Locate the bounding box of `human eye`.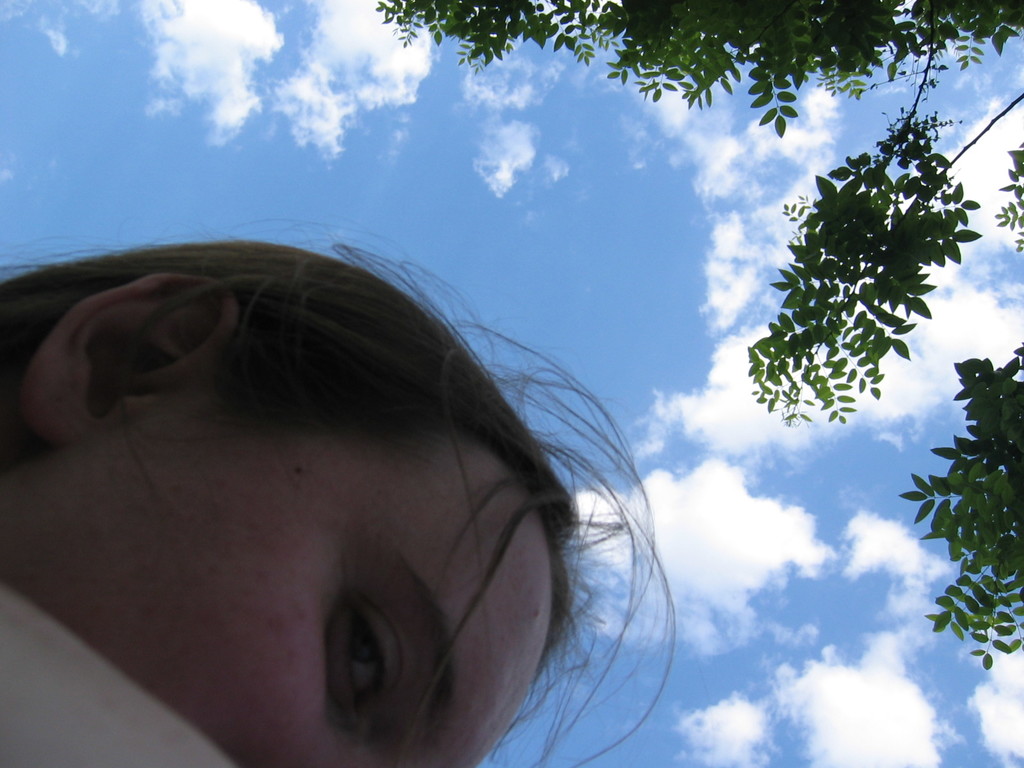
Bounding box: <box>302,600,417,717</box>.
